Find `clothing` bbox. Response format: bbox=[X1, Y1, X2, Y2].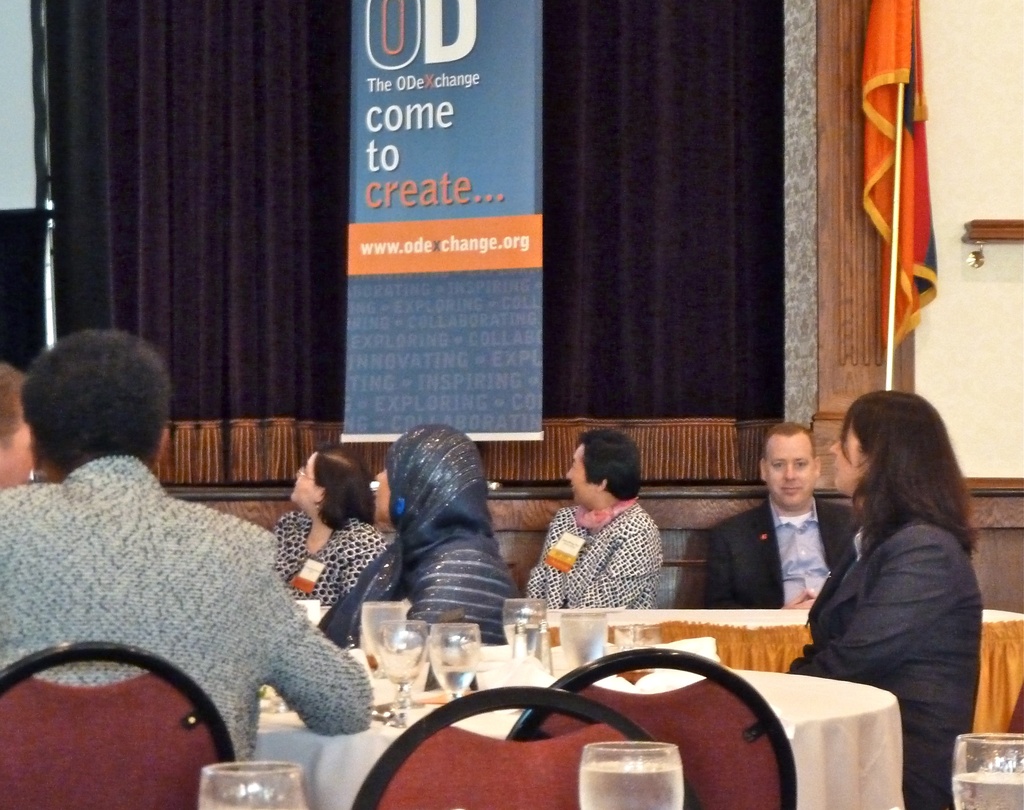
bbox=[273, 512, 384, 607].
